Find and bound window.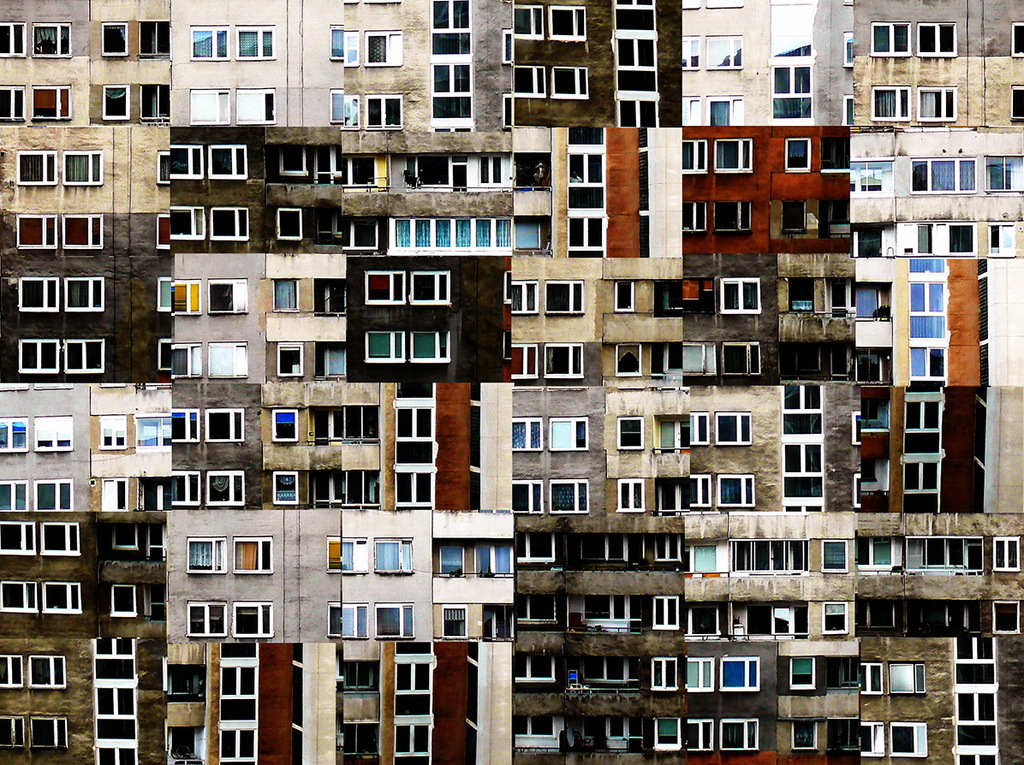
Bound: x1=0, y1=17, x2=26, y2=59.
